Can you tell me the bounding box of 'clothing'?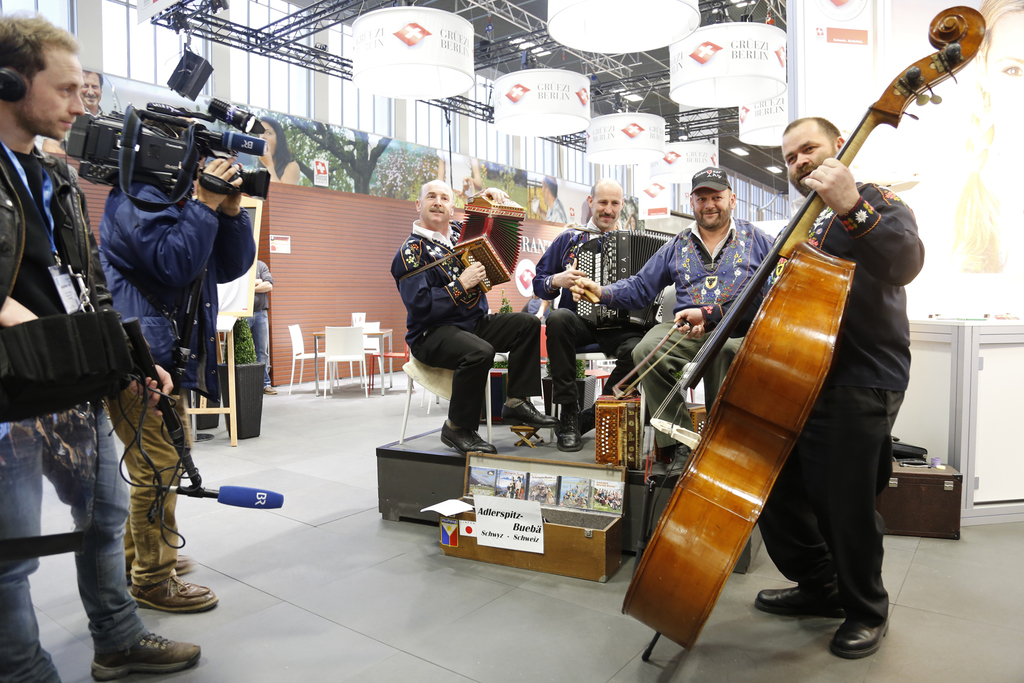
[left=83, top=100, right=108, bottom=117].
